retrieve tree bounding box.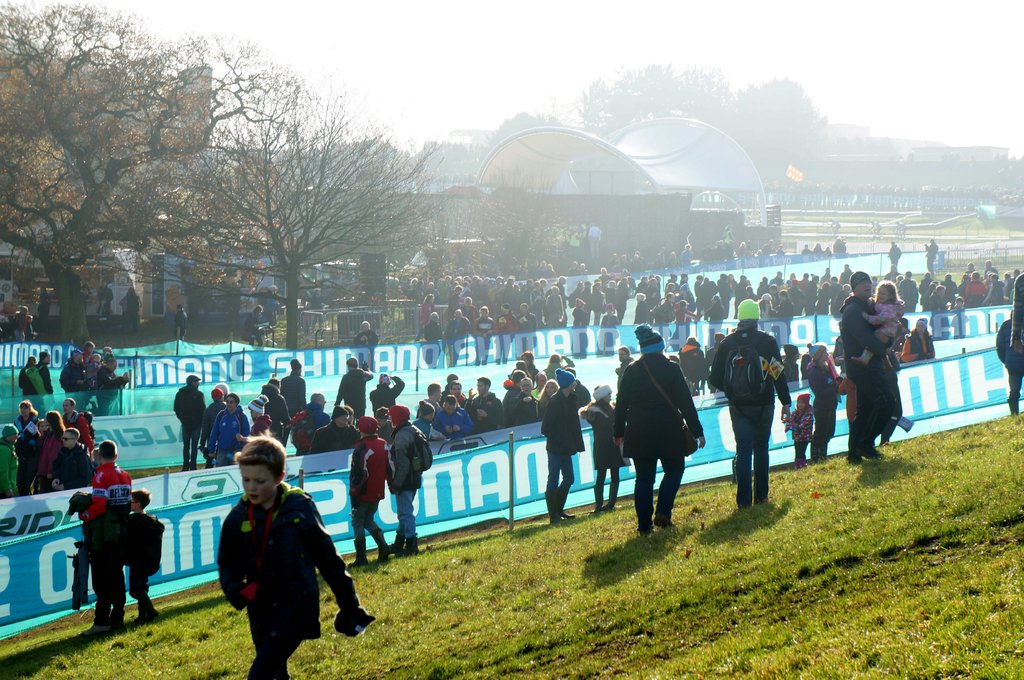
Bounding box: detection(410, 140, 484, 187).
